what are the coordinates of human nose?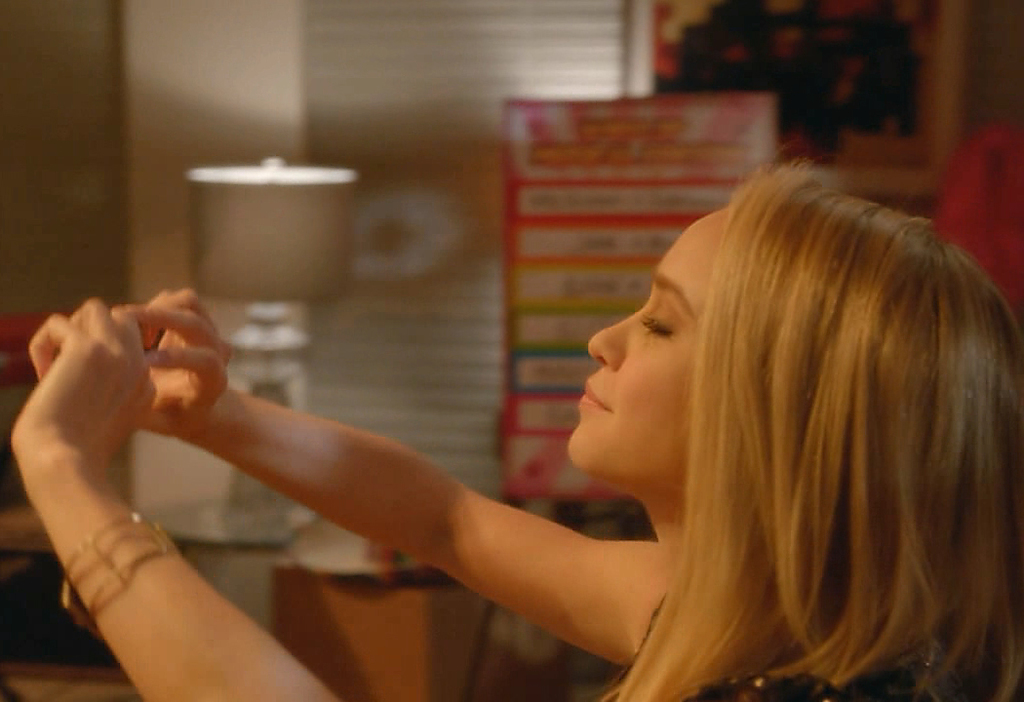
586 308 647 371.
